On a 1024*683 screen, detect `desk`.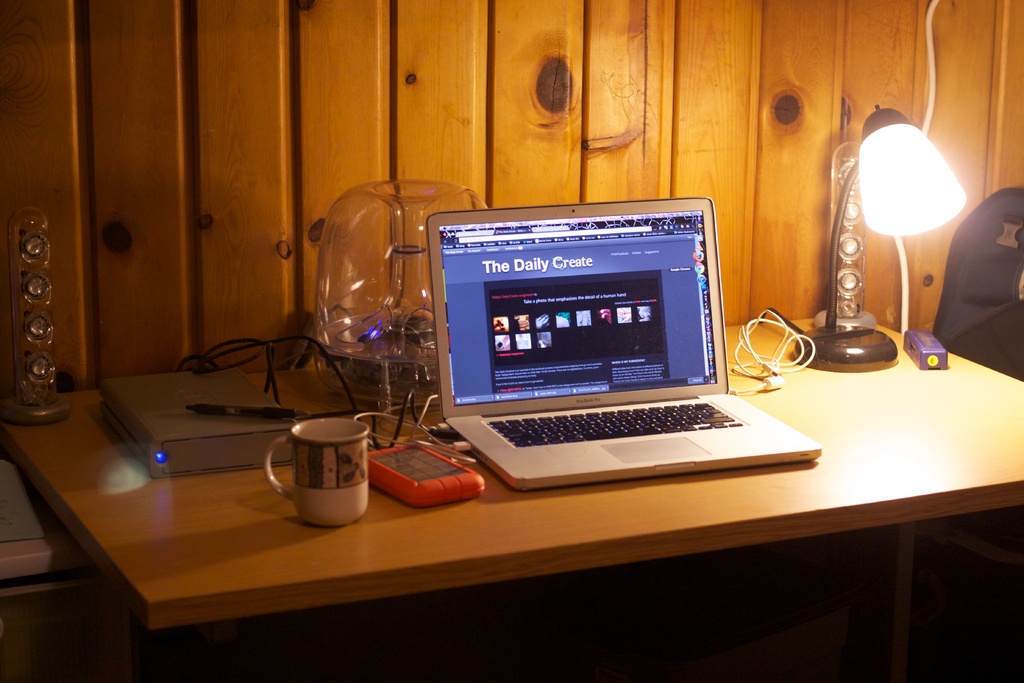
Rect(0, 320, 1023, 682).
